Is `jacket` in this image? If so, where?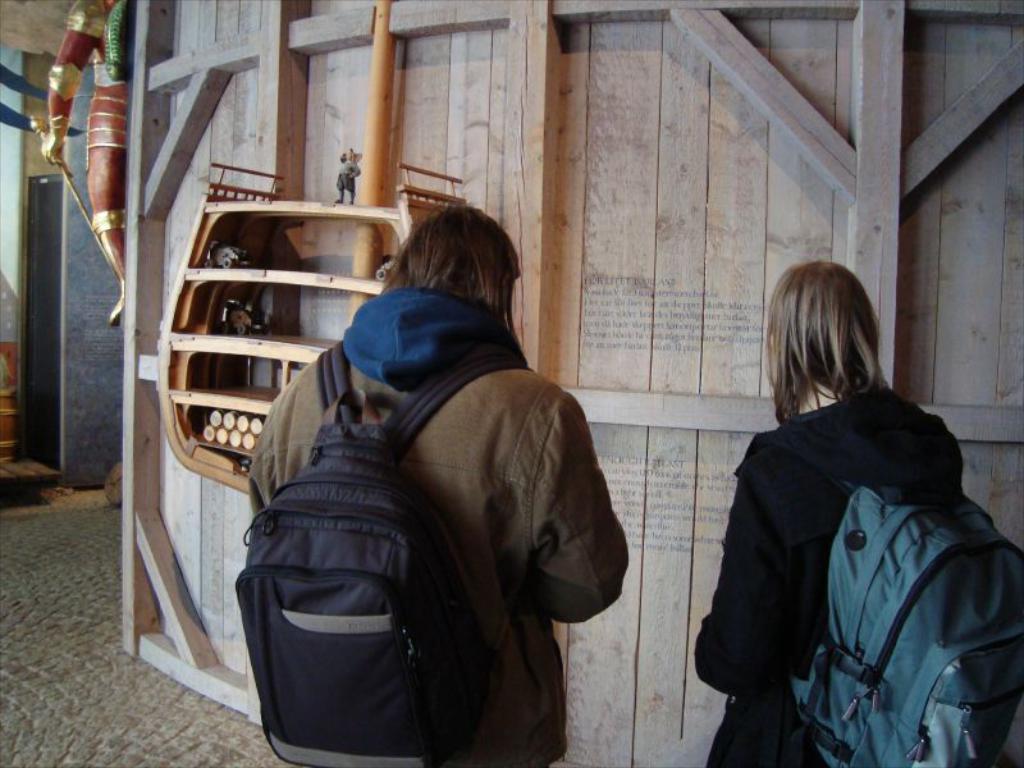
Yes, at left=179, top=238, right=621, bottom=744.
